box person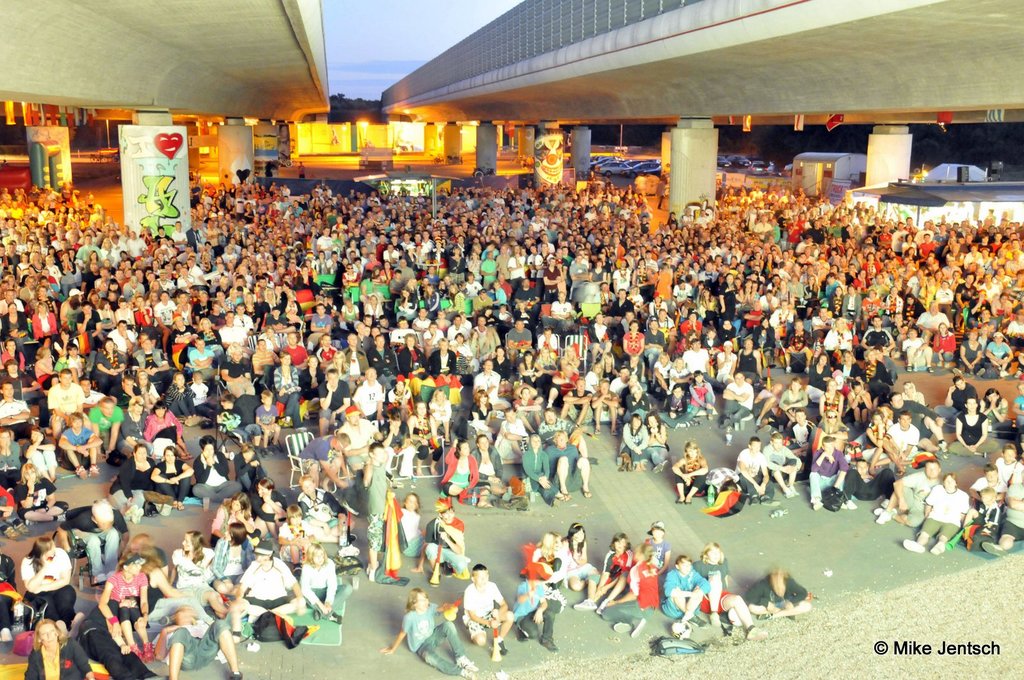
bbox=(185, 255, 205, 285)
